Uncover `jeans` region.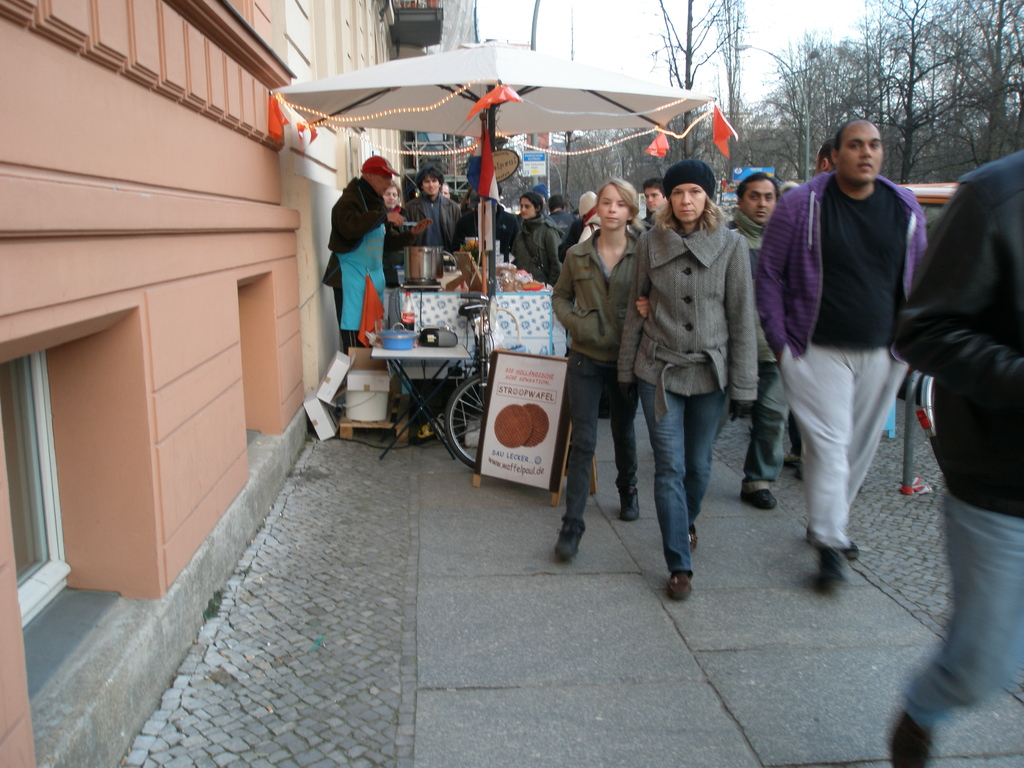
Uncovered: bbox=(908, 495, 1023, 728).
